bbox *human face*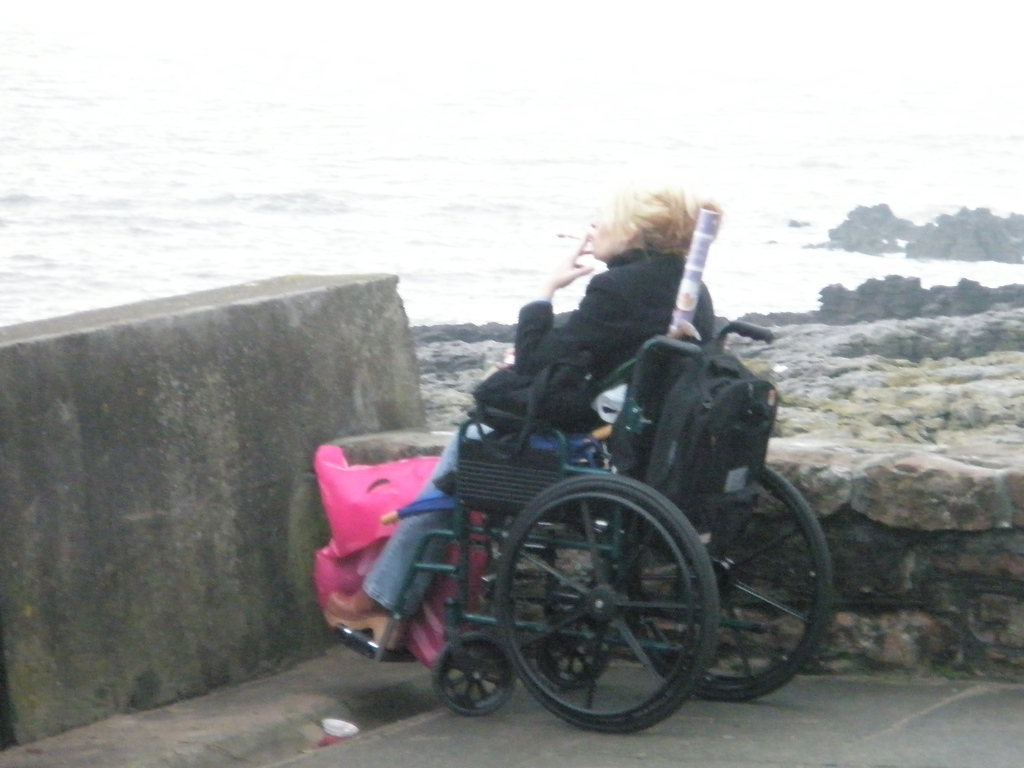
box(583, 193, 625, 262)
